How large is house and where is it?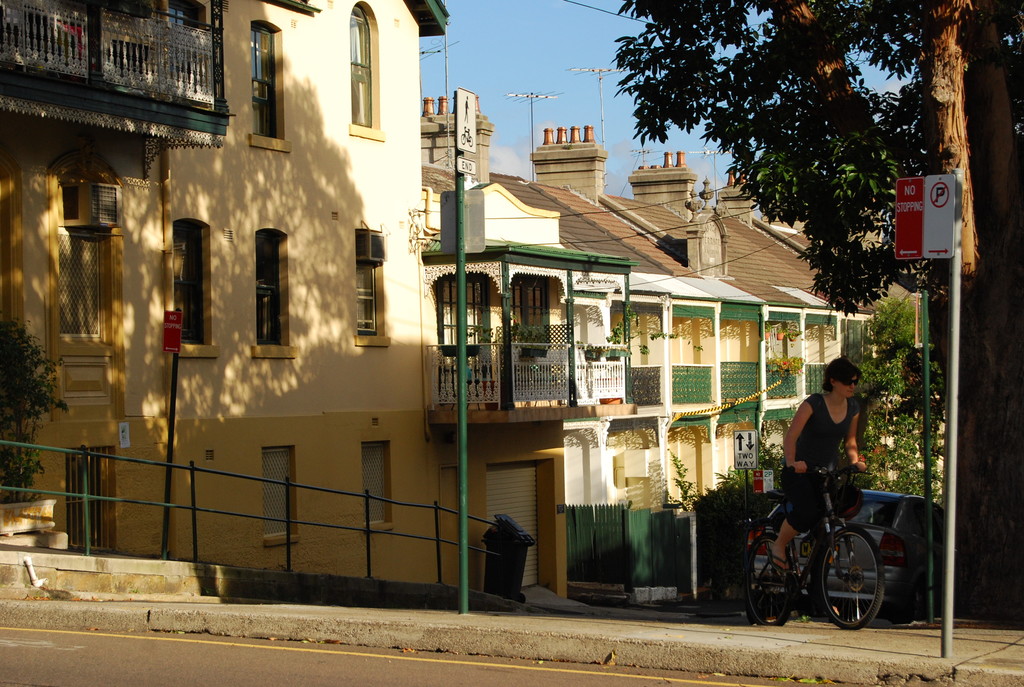
Bounding box: {"x1": 0, "y1": 0, "x2": 467, "y2": 593}.
